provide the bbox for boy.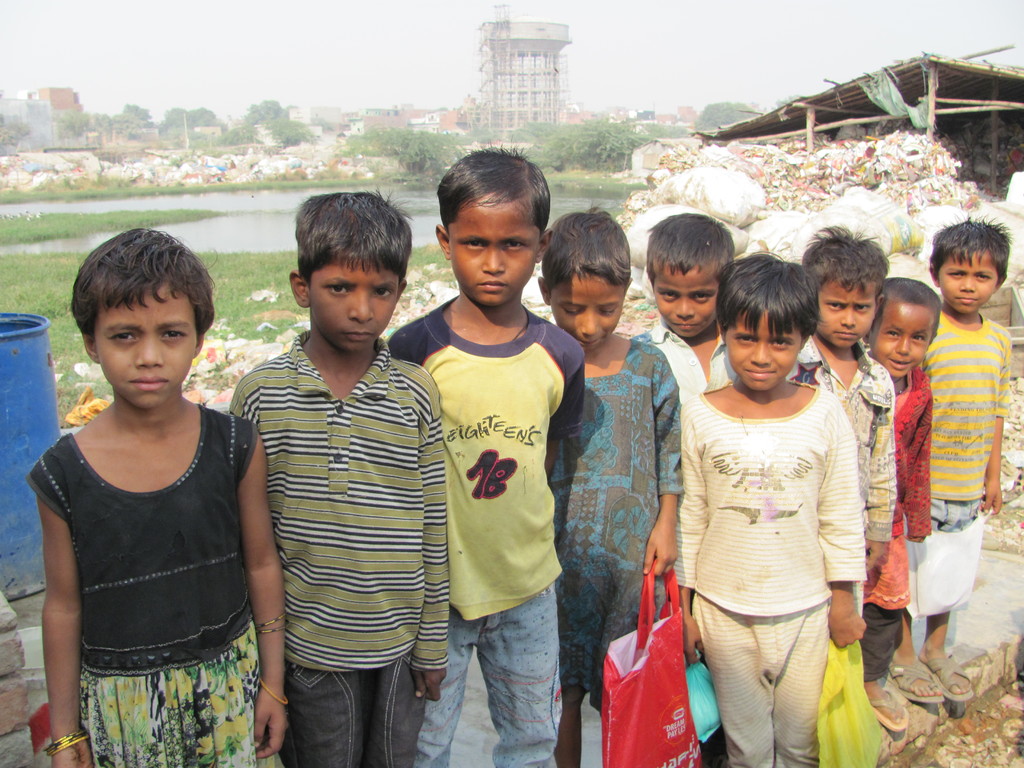
(x1=627, y1=214, x2=748, y2=409).
